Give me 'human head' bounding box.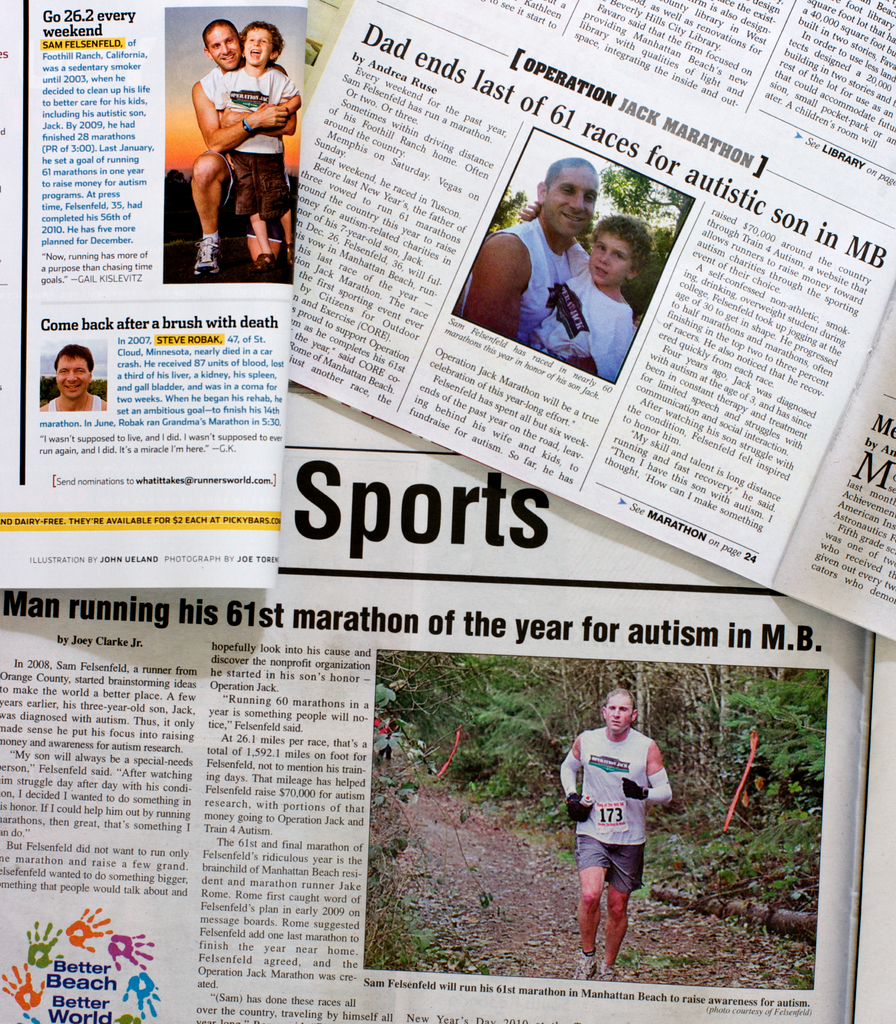
<box>586,218,650,285</box>.
